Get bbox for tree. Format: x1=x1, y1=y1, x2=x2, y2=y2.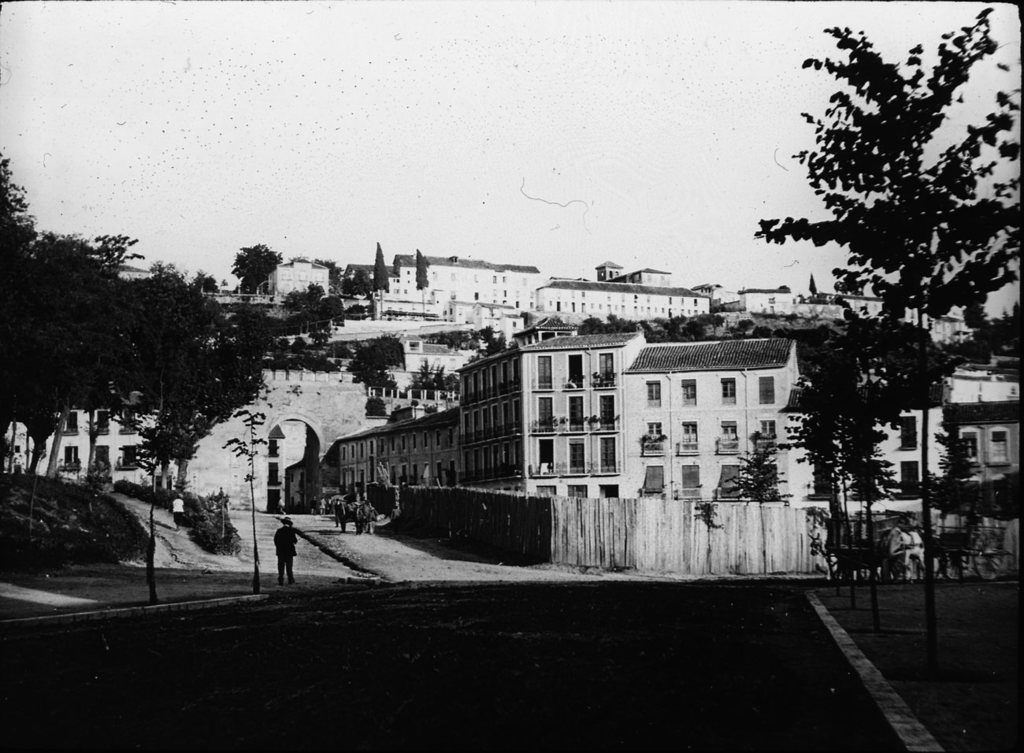
x1=280, y1=279, x2=345, y2=351.
